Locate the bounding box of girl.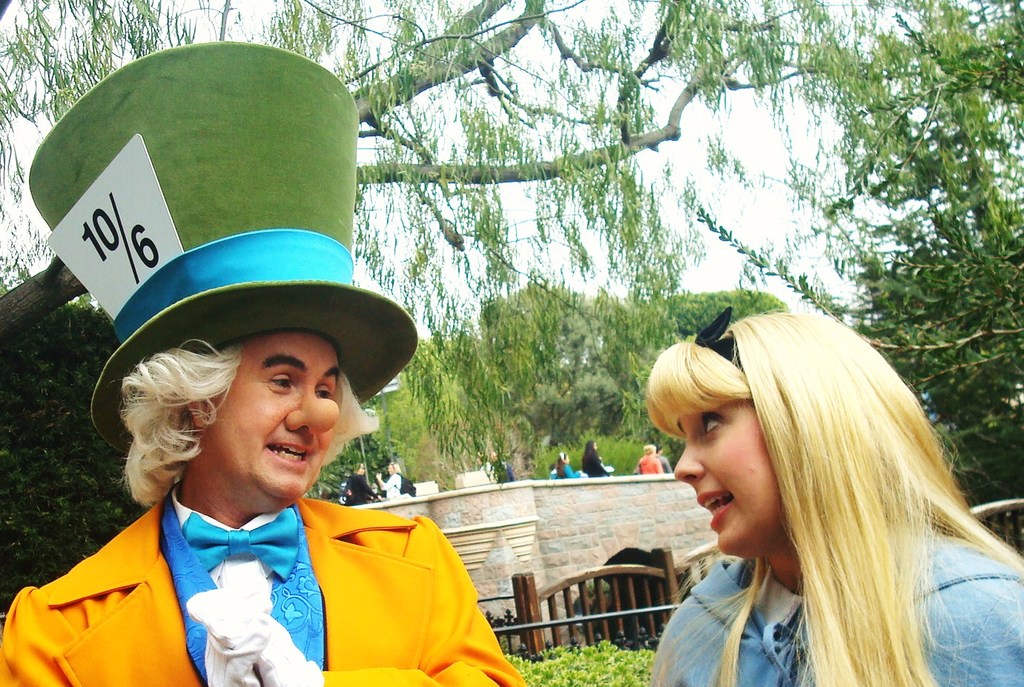
Bounding box: x1=647, y1=308, x2=1023, y2=686.
